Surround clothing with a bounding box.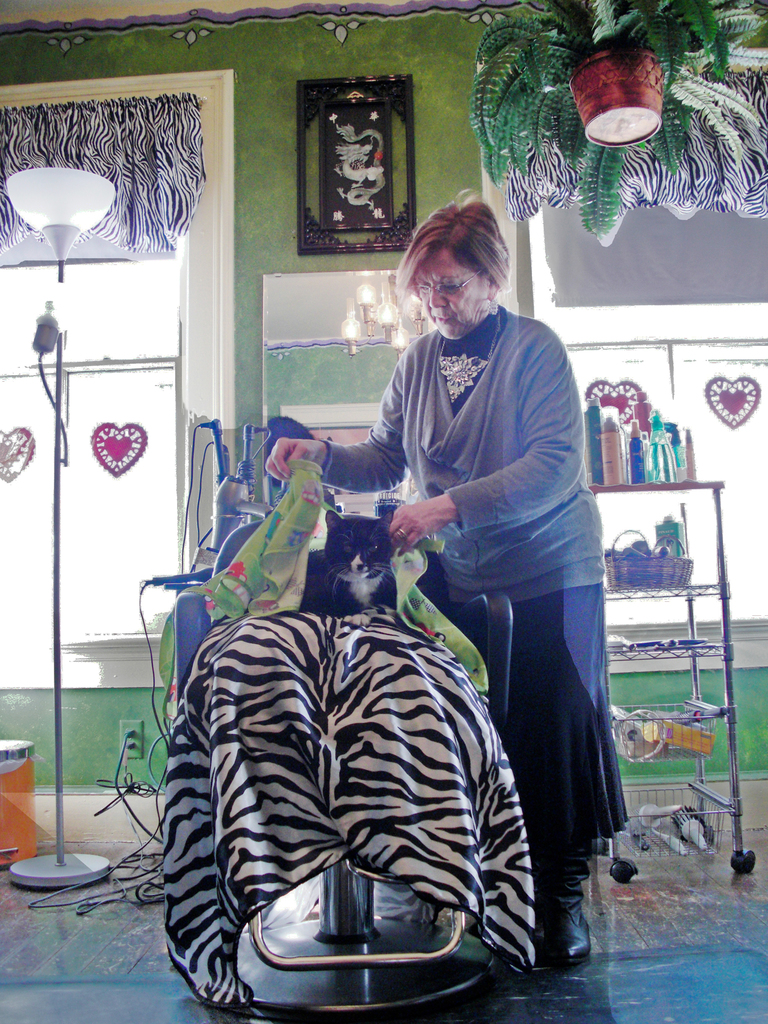
left=307, top=300, right=632, bottom=908.
